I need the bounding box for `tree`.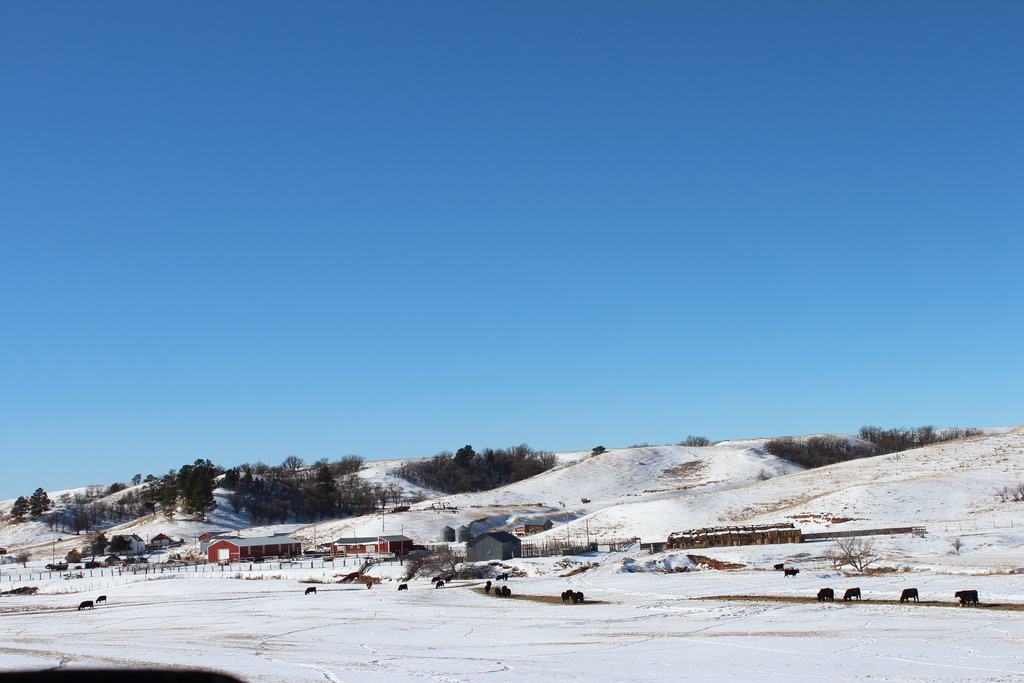
Here it is: [x1=10, y1=493, x2=31, y2=523].
